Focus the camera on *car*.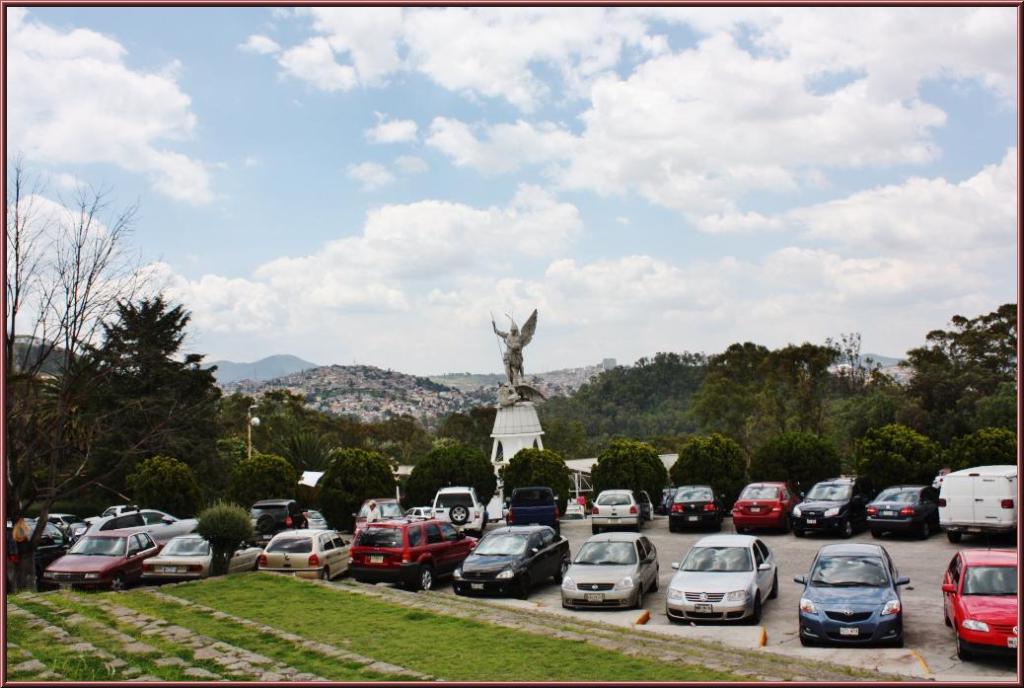
Focus region: locate(595, 487, 644, 529).
